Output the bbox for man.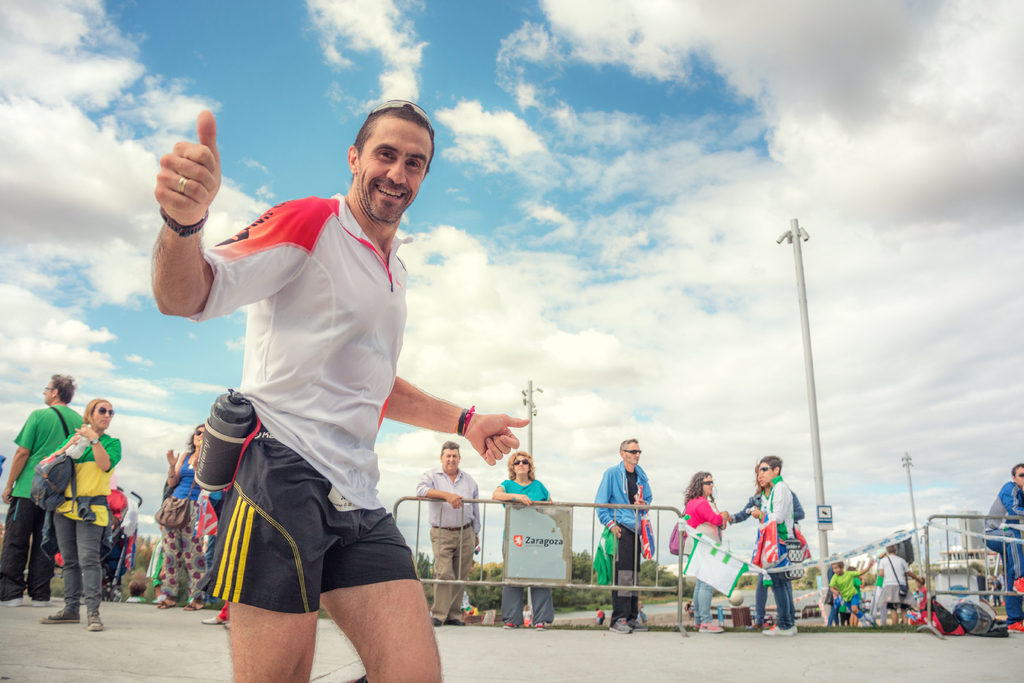
crop(407, 434, 481, 619).
